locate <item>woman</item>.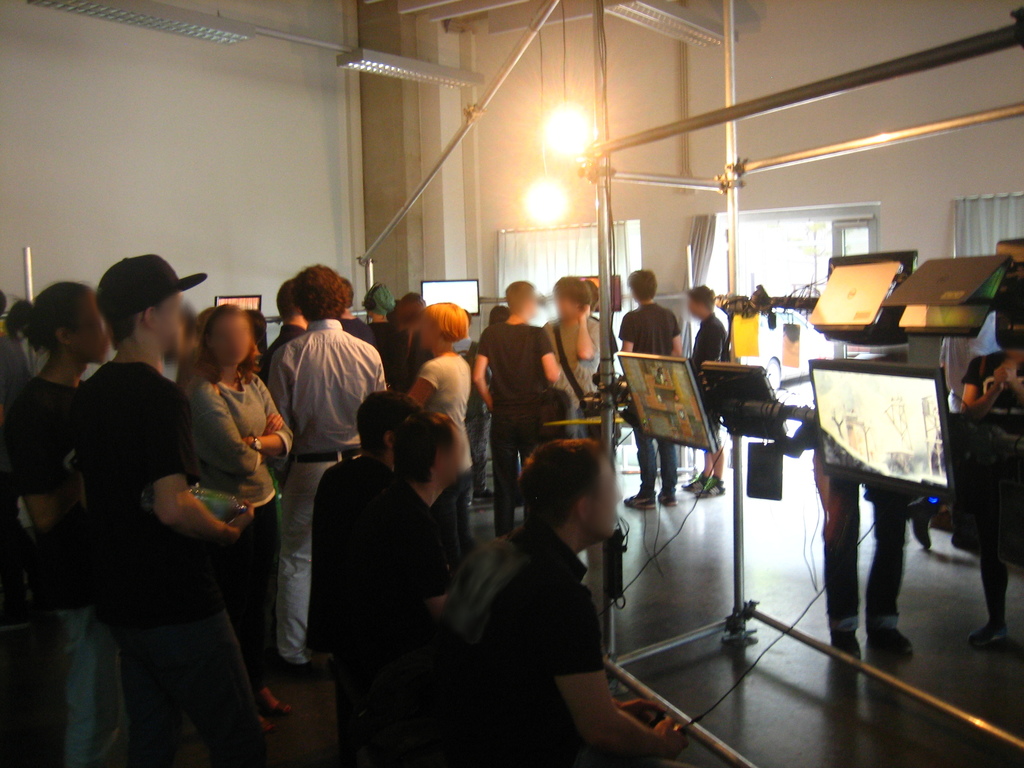
Bounding box: l=5, t=280, r=131, b=767.
